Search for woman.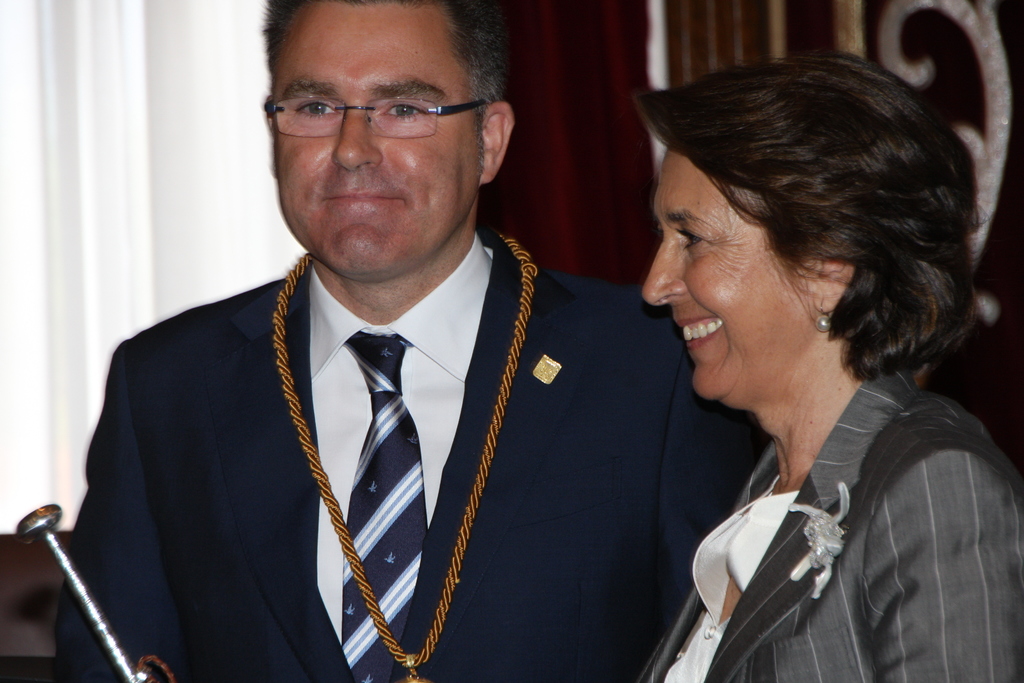
Found at region(588, 35, 1014, 682).
